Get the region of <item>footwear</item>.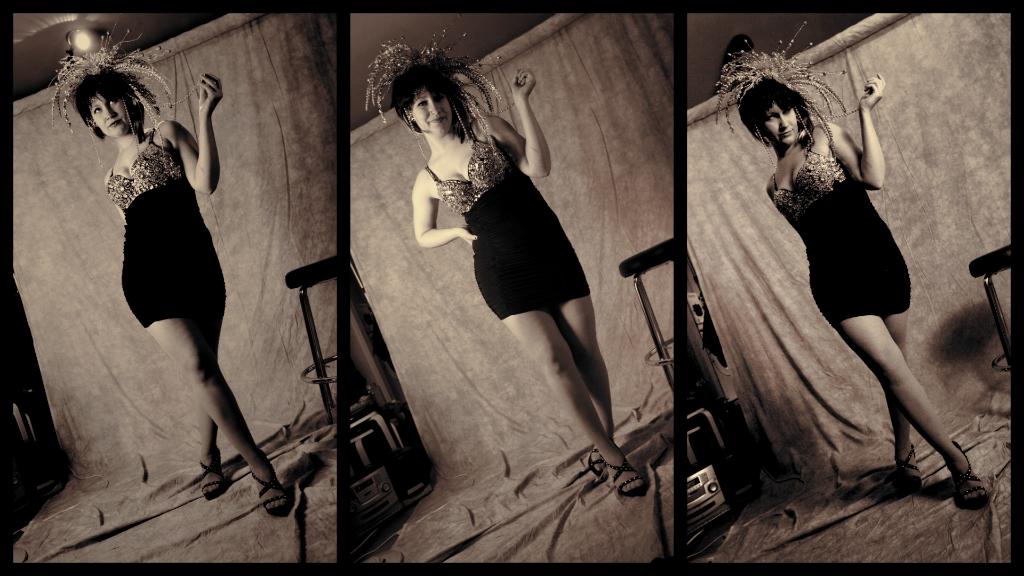
<bbox>895, 436, 922, 500</bbox>.
